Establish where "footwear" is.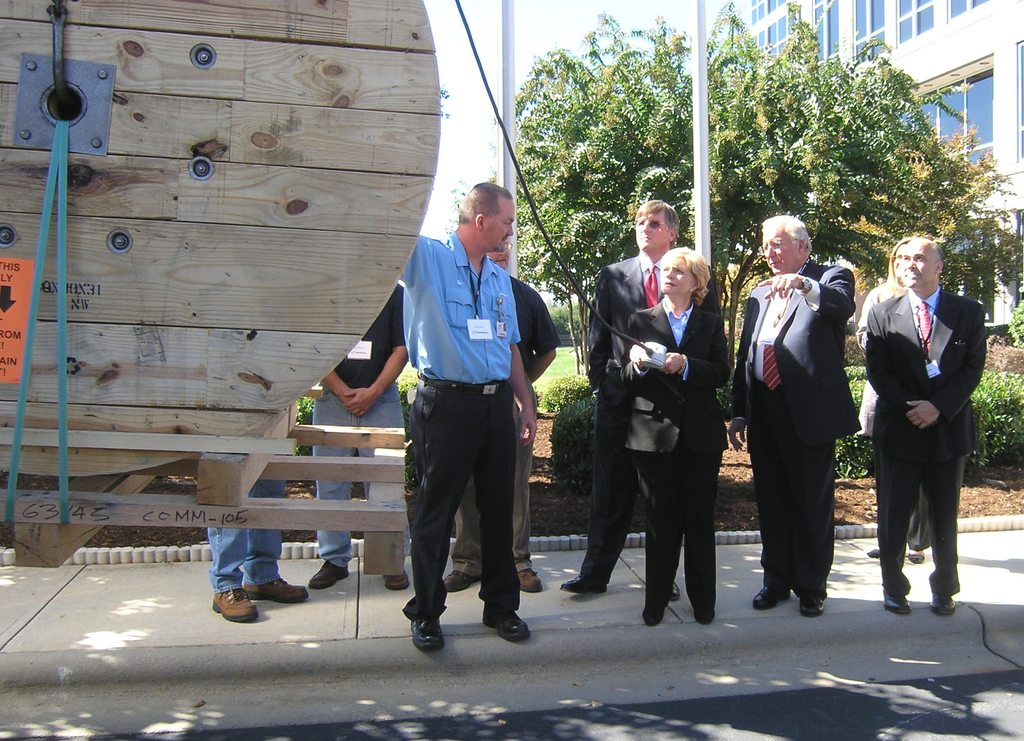
Established at [x1=479, y1=605, x2=534, y2=641].
